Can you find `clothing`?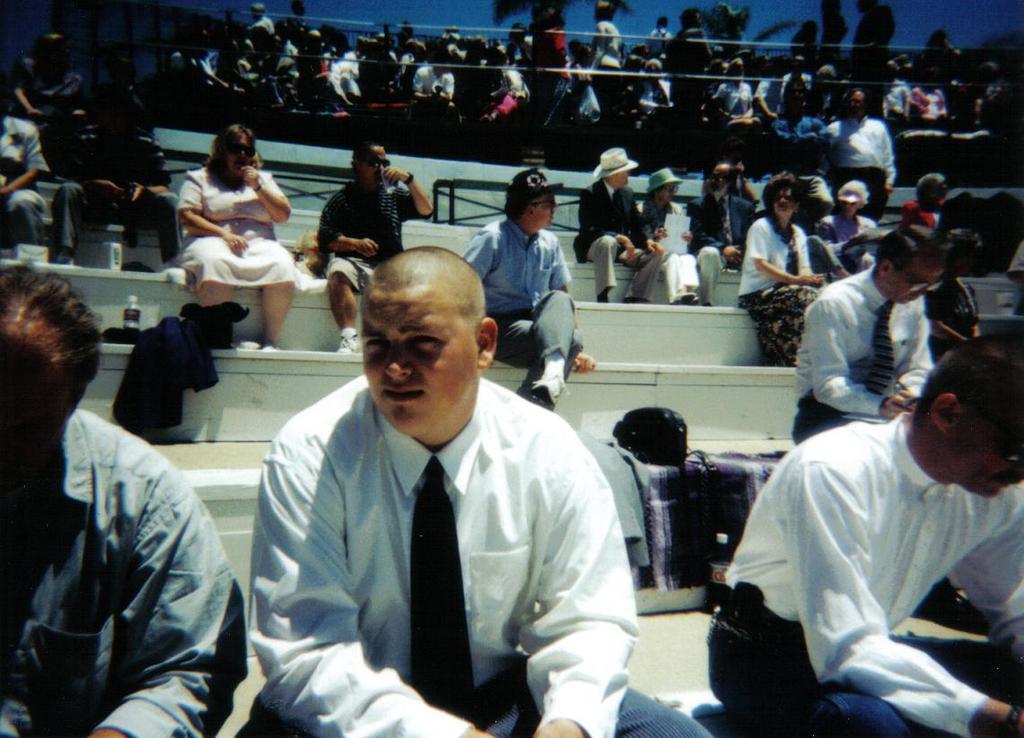
Yes, bounding box: bbox=(600, 21, 623, 72).
